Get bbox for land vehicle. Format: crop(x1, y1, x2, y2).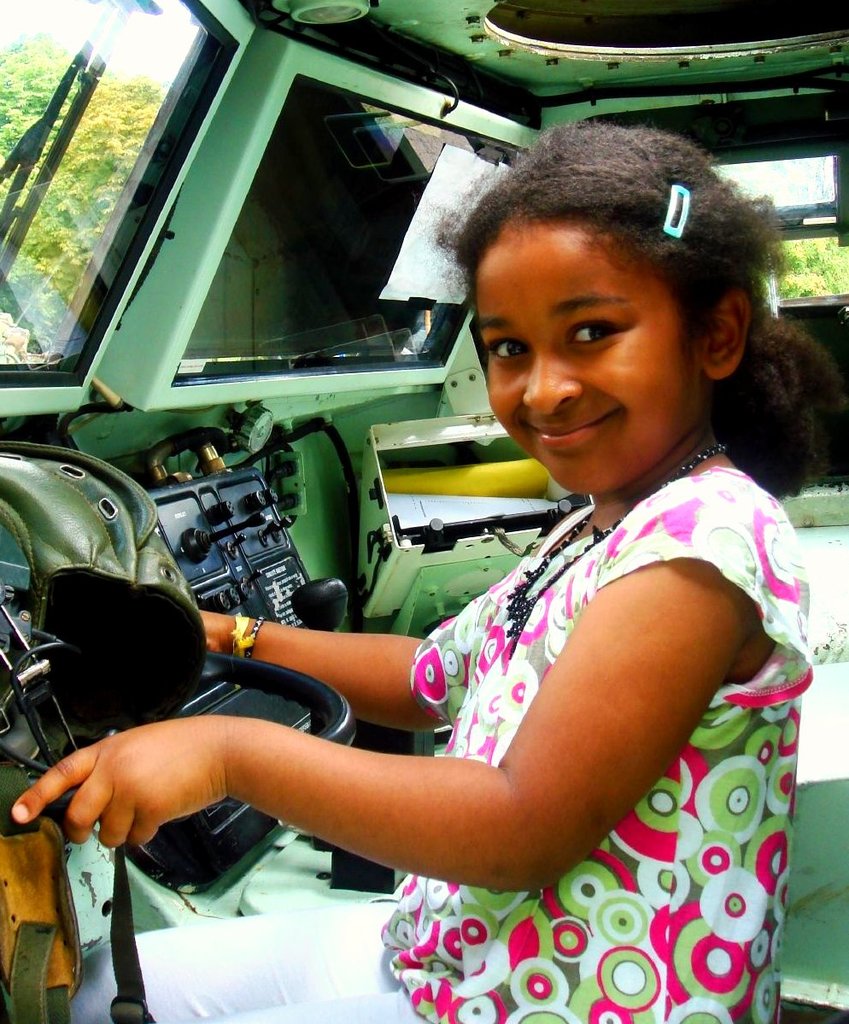
crop(0, 0, 848, 1023).
